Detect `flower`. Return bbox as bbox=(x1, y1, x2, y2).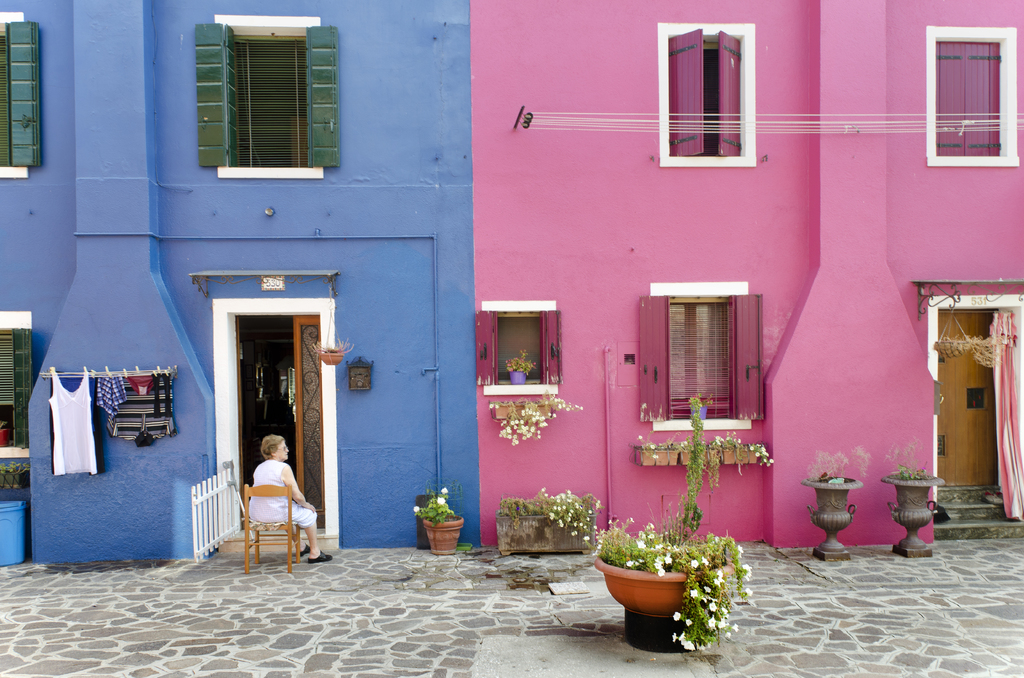
bbox=(412, 506, 422, 513).
